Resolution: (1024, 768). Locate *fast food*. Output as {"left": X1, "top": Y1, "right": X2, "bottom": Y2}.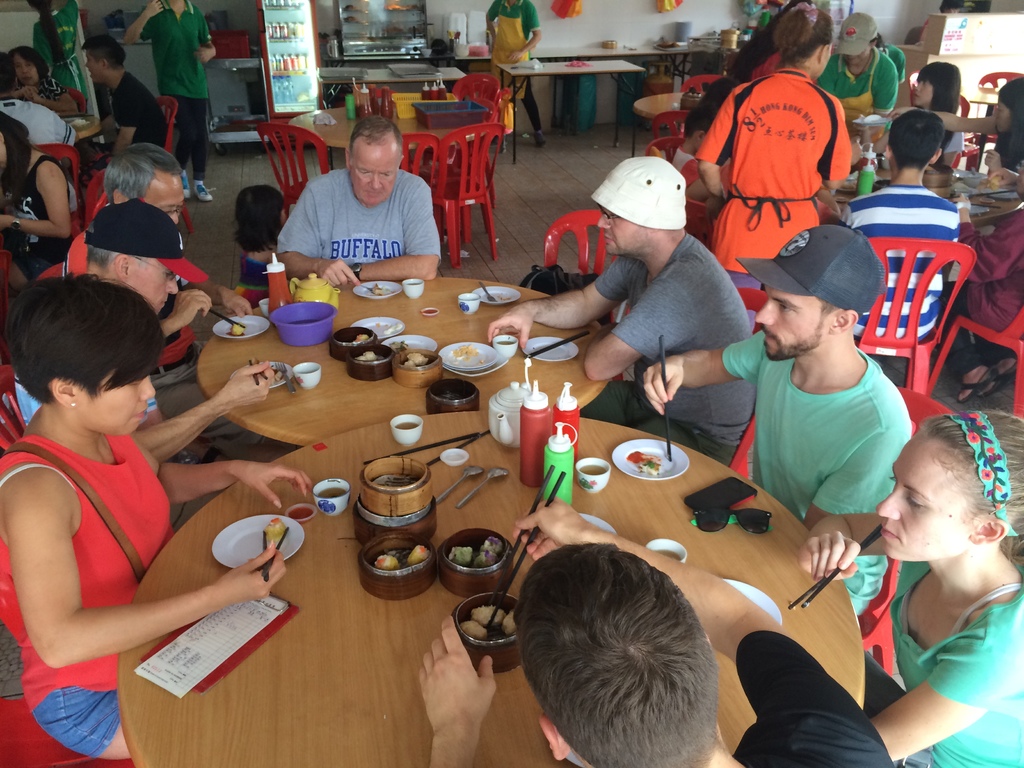
{"left": 412, "top": 545, "right": 426, "bottom": 561}.
